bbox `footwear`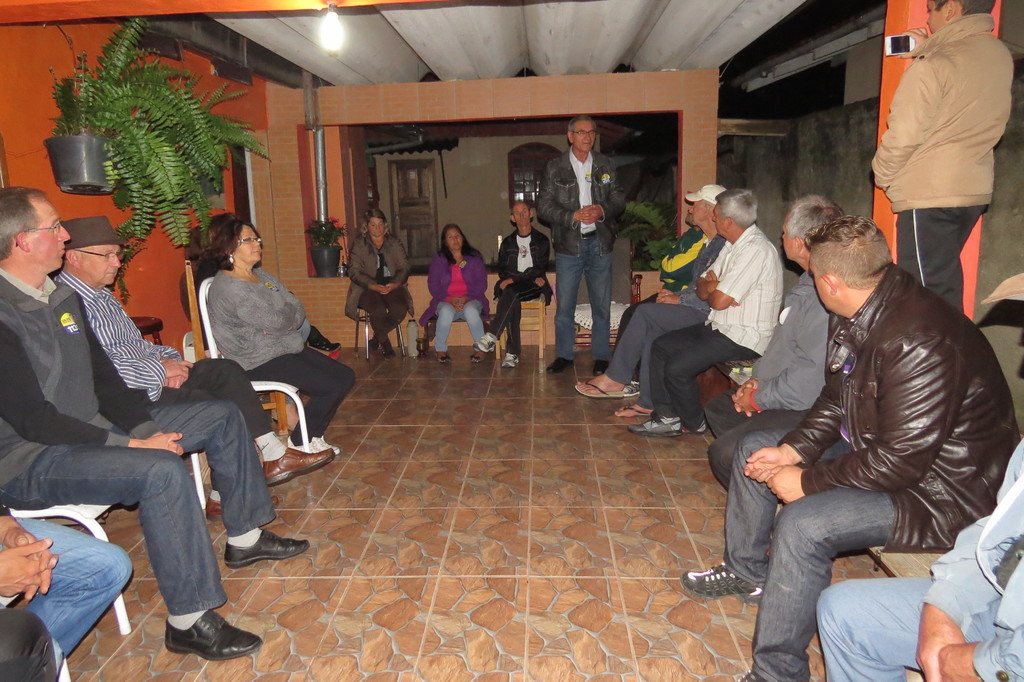
(501,352,520,366)
